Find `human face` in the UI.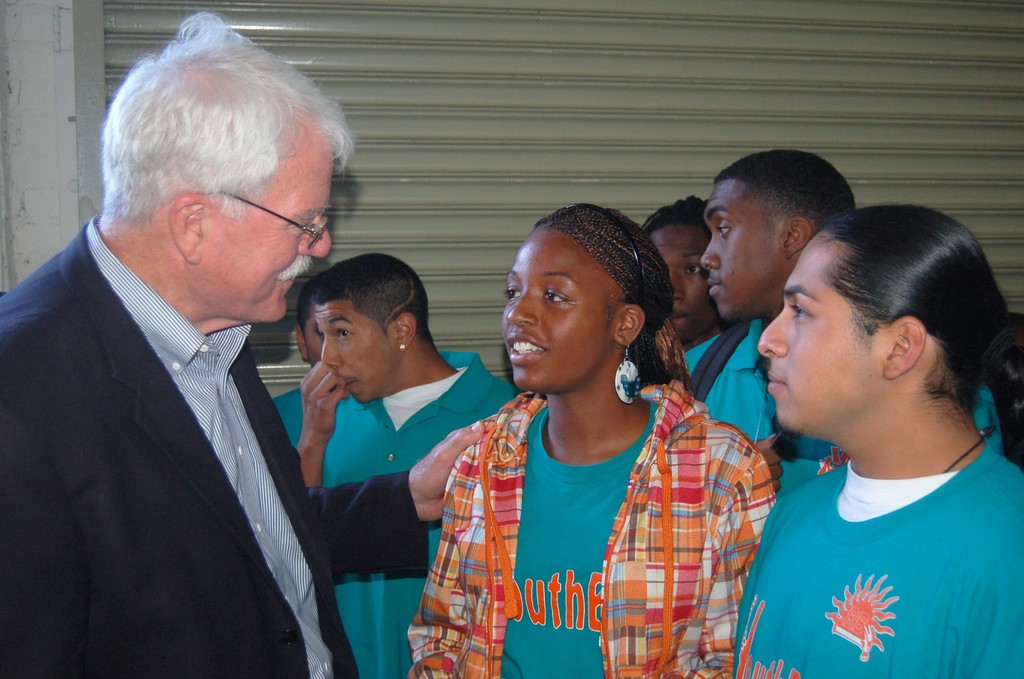
UI element at (left=753, top=234, right=881, bottom=439).
